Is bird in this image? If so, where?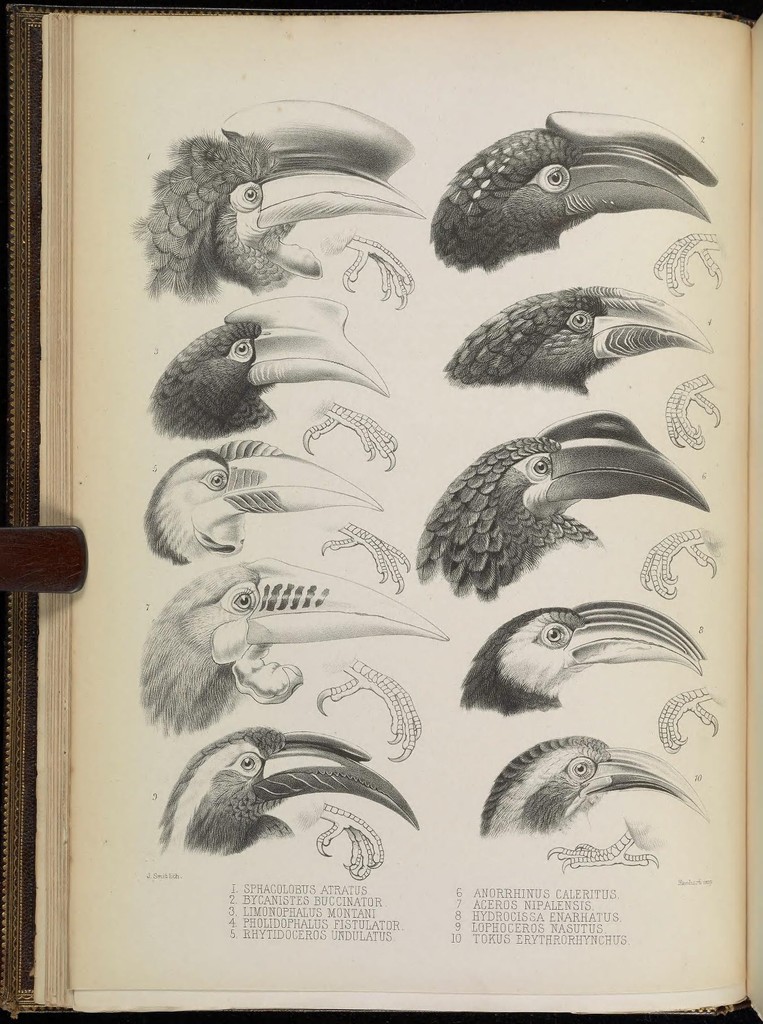
Yes, at {"left": 456, "top": 600, "right": 708, "bottom": 719}.
